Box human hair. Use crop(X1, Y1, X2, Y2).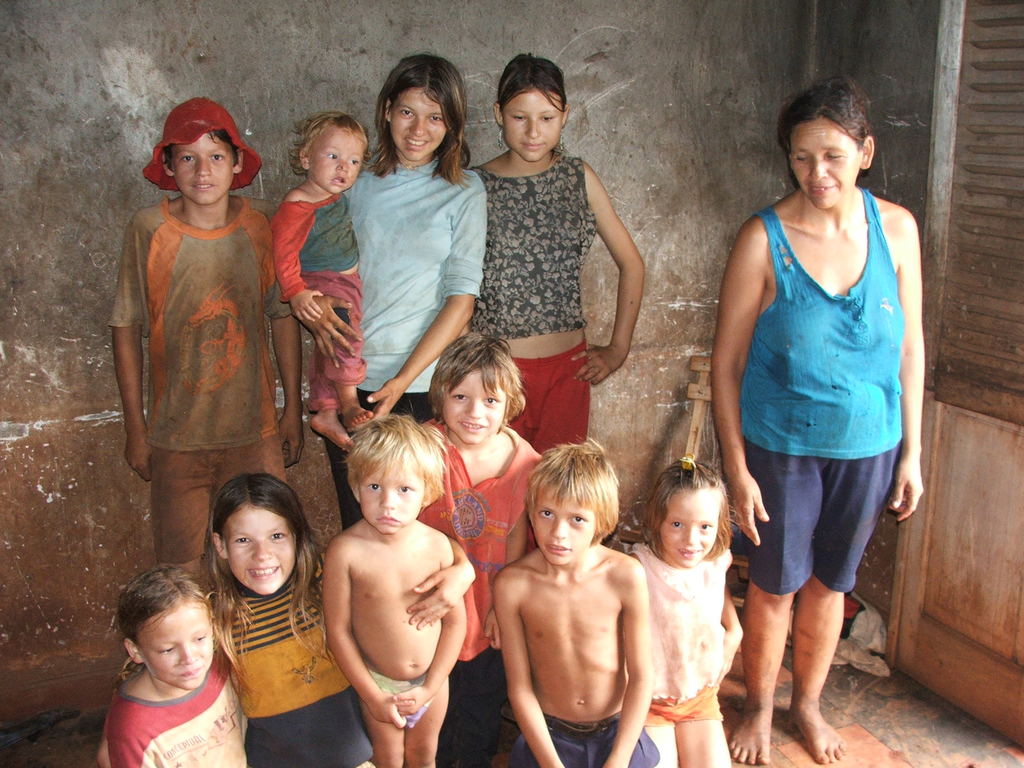
crop(161, 129, 241, 173).
